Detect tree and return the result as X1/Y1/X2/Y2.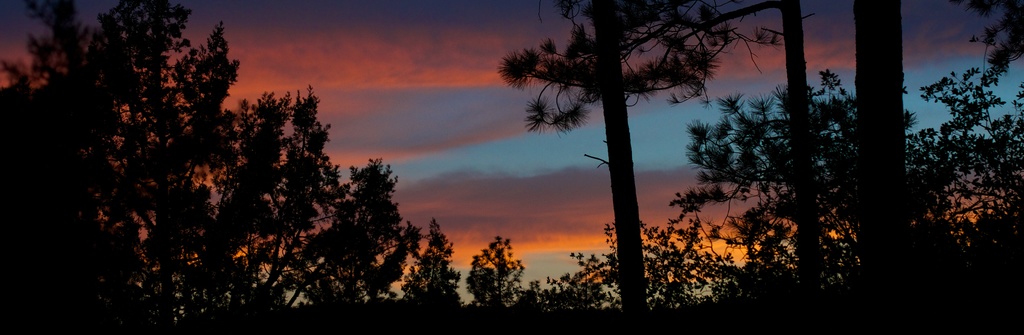
474/238/531/314.
